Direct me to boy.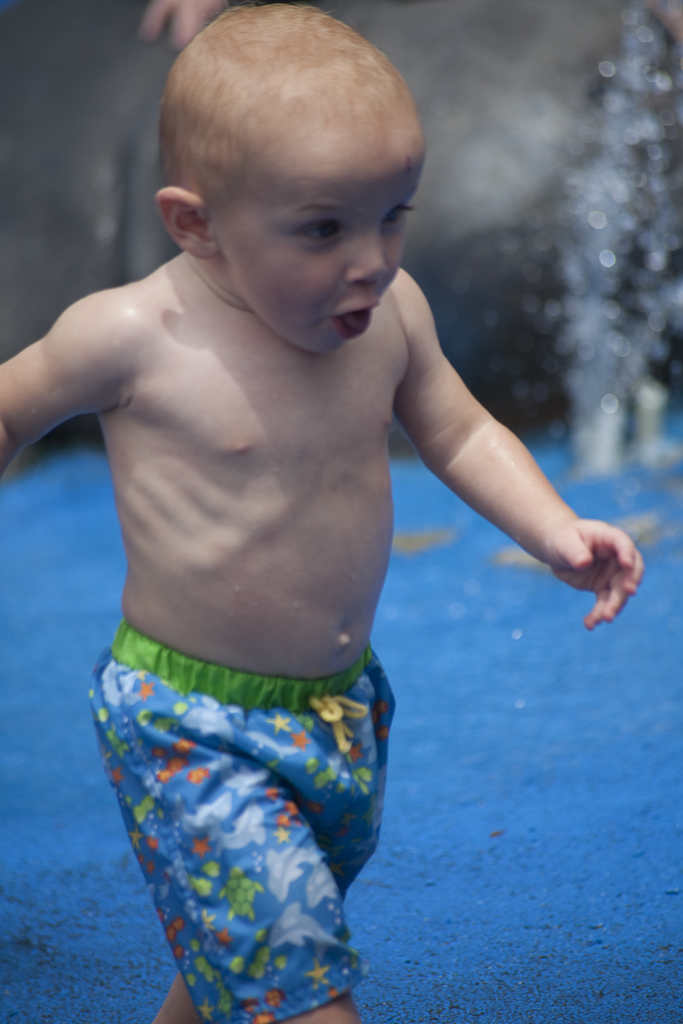
Direction: 2 1 639 1020.
